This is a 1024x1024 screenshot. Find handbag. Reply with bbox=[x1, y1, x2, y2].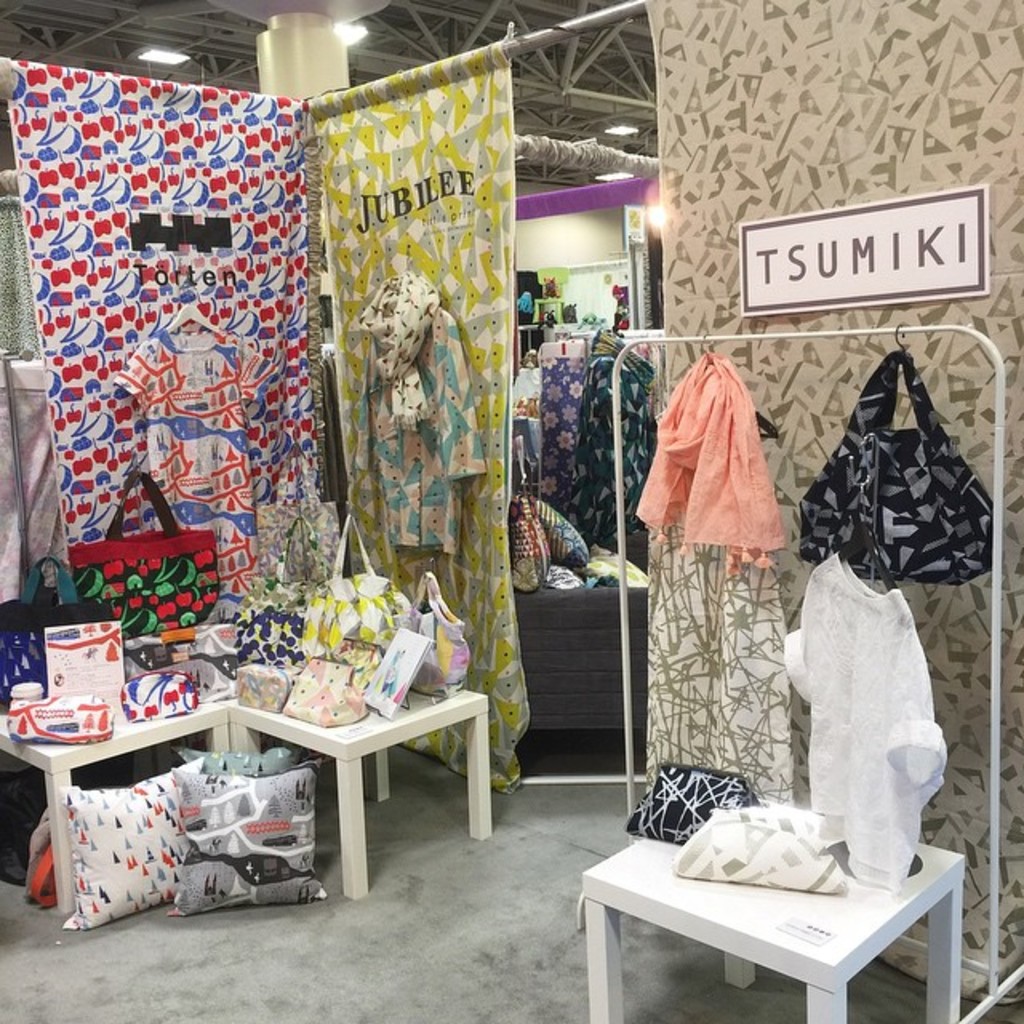
bbox=[795, 347, 1005, 597].
